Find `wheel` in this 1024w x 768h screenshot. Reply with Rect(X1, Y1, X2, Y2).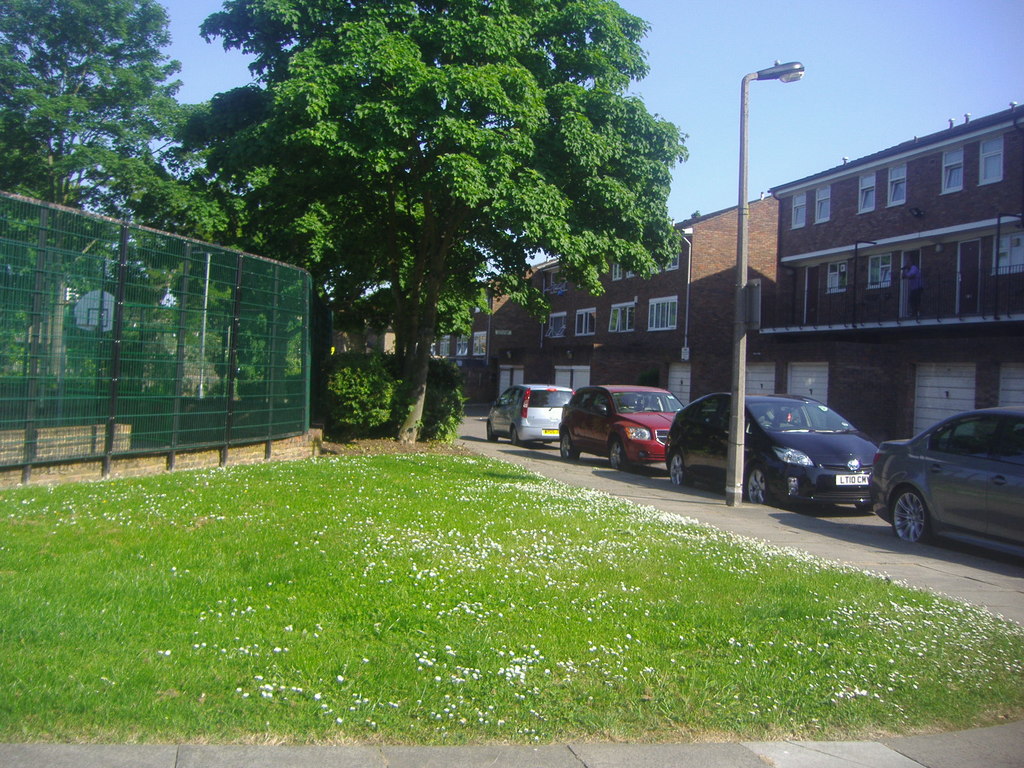
Rect(856, 505, 873, 511).
